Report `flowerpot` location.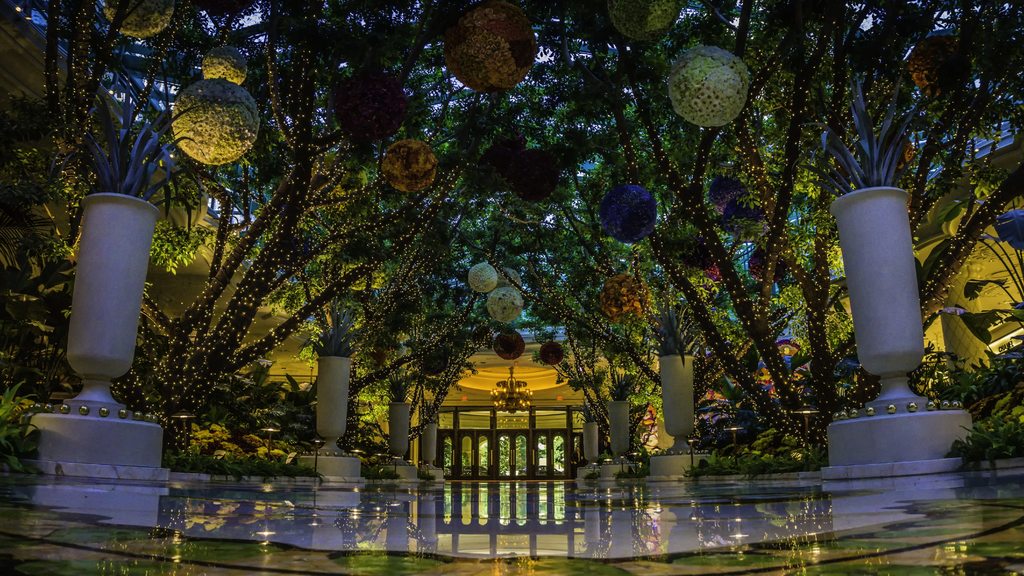
Report: locate(391, 398, 410, 460).
